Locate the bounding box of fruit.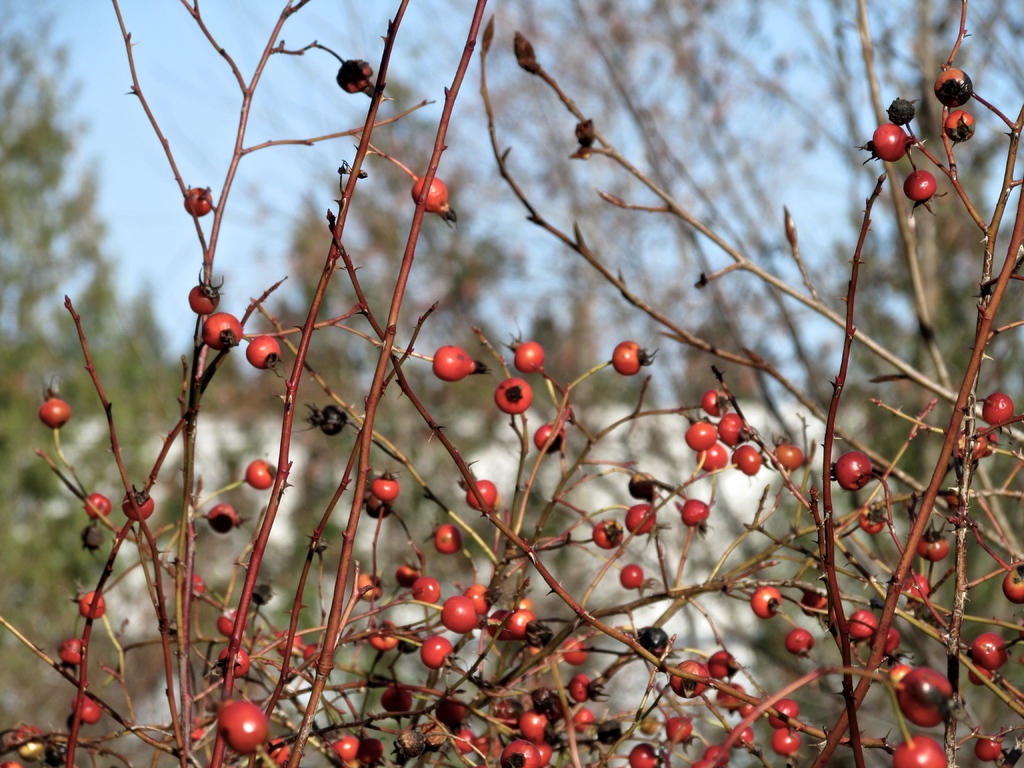
Bounding box: box(619, 564, 666, 601).
